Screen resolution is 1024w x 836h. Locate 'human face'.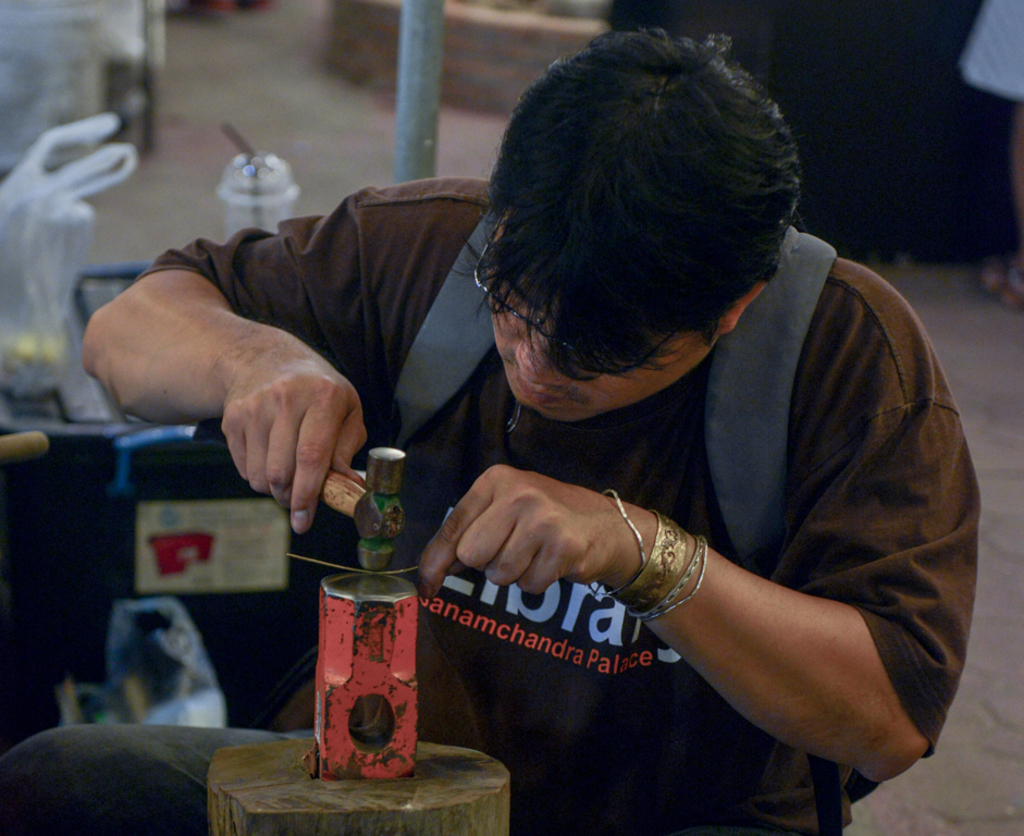
bbox=(486, 270, 713, 422).
